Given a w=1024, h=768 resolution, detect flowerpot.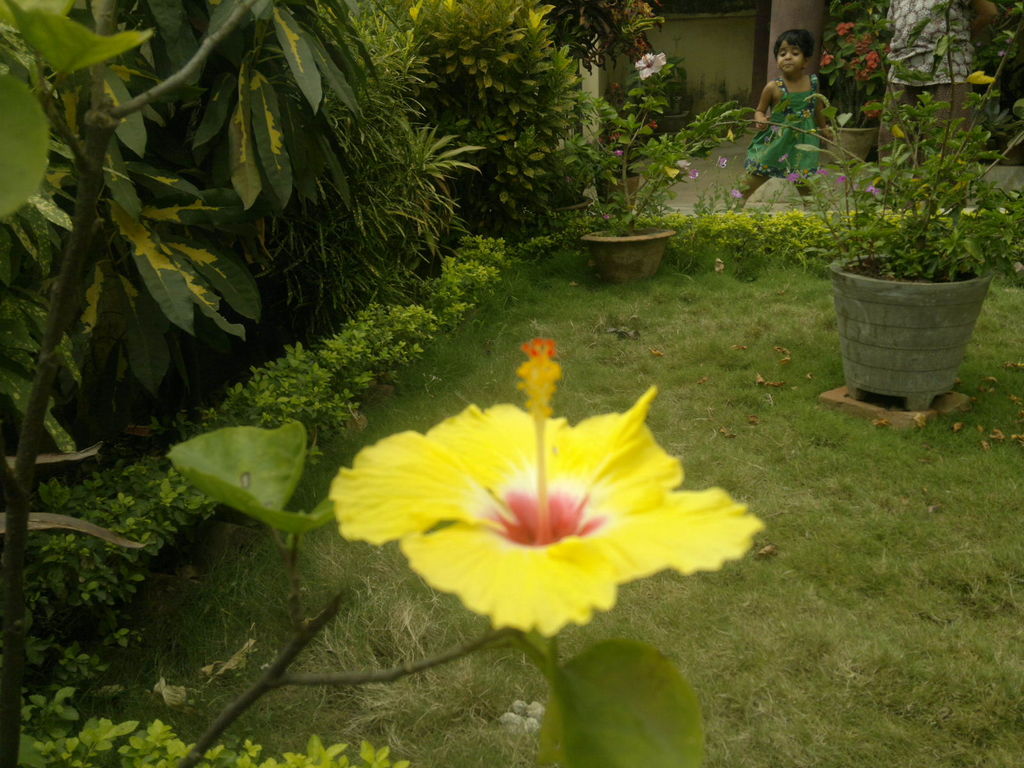
{"left": 832, "top": 266, "right": 988, "bottom": 412}.
